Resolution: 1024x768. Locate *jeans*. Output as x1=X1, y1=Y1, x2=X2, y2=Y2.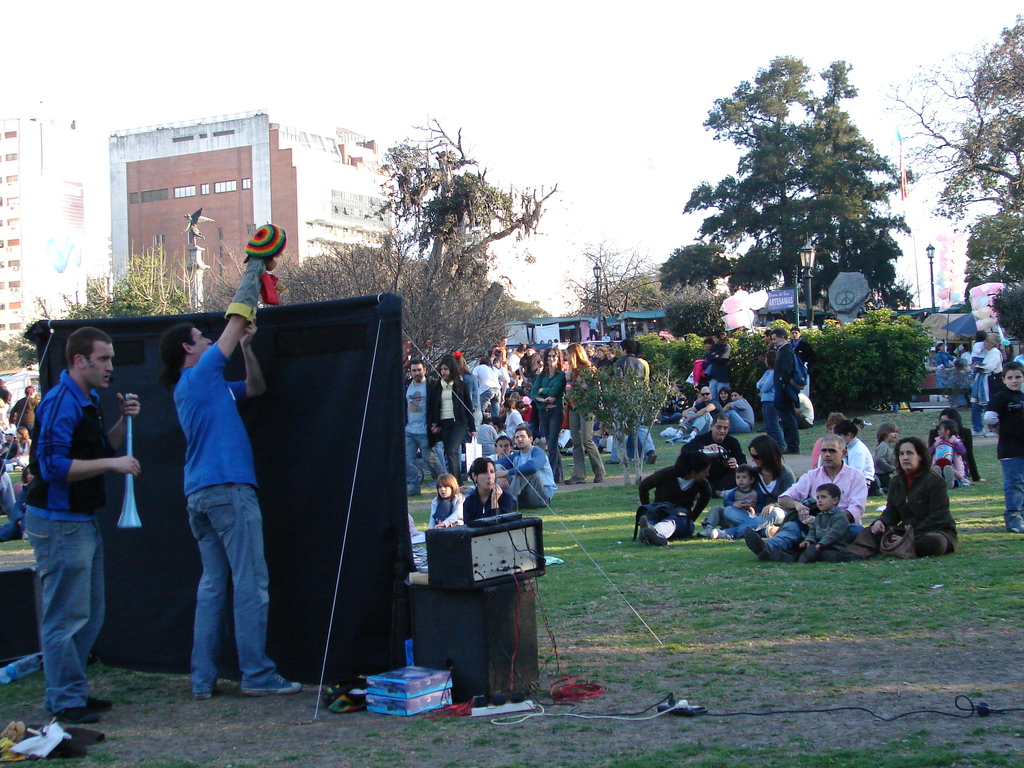
x1=1003, y1=458, x2=1023, y2=525.
